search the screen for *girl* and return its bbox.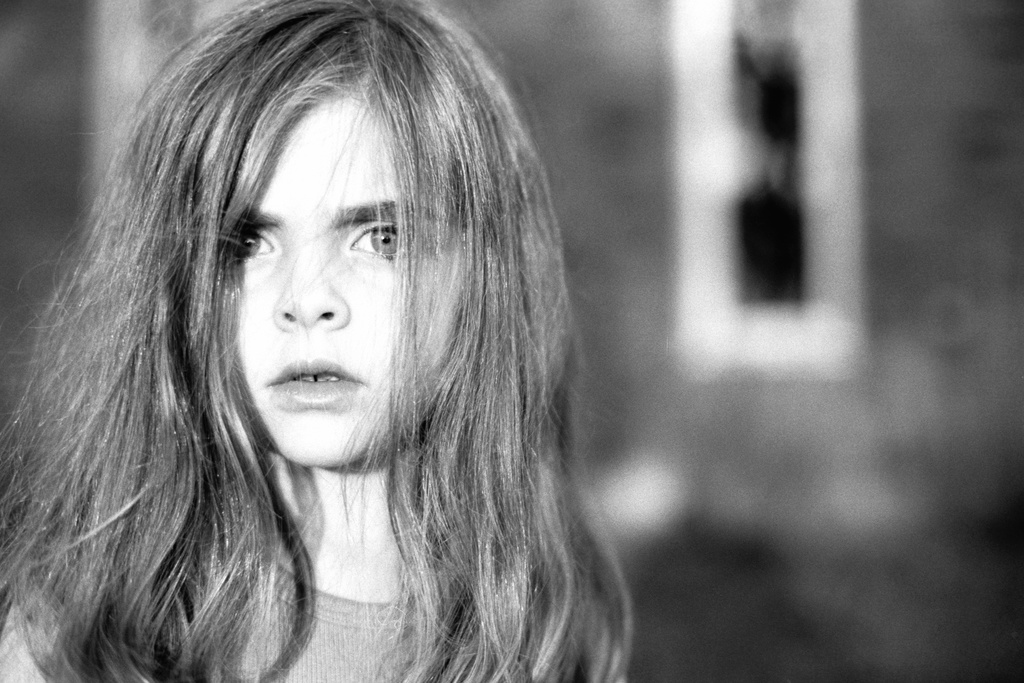
Found: x1=0 y1=0 x2=643 y2=682.
